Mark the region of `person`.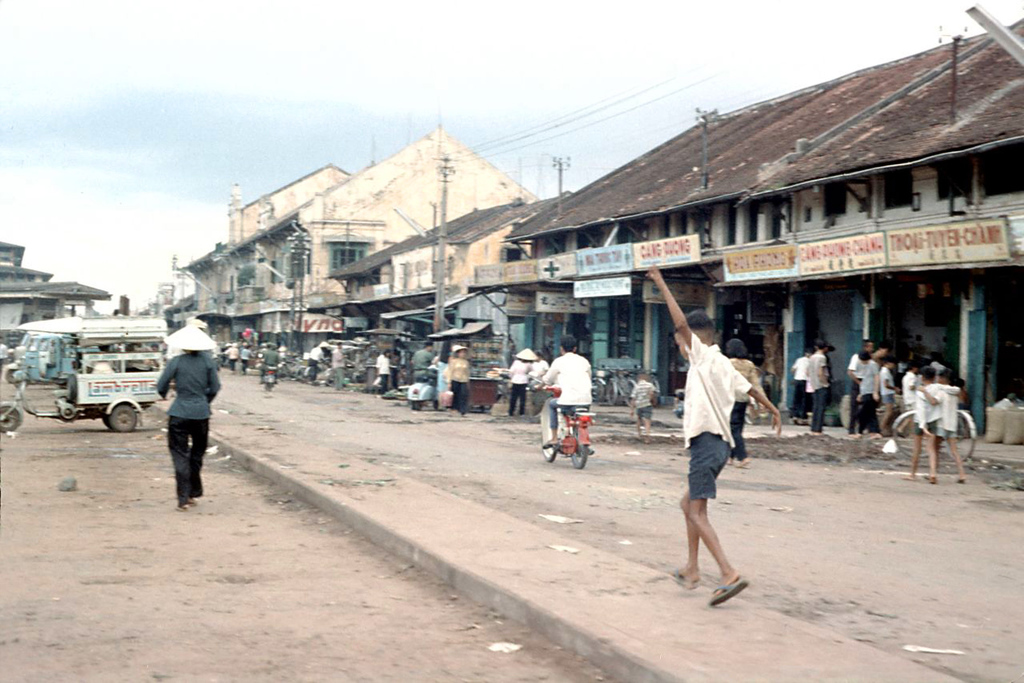
Region: {"left": 305, "top": 337, "right": 330, "bottom": 381}.
